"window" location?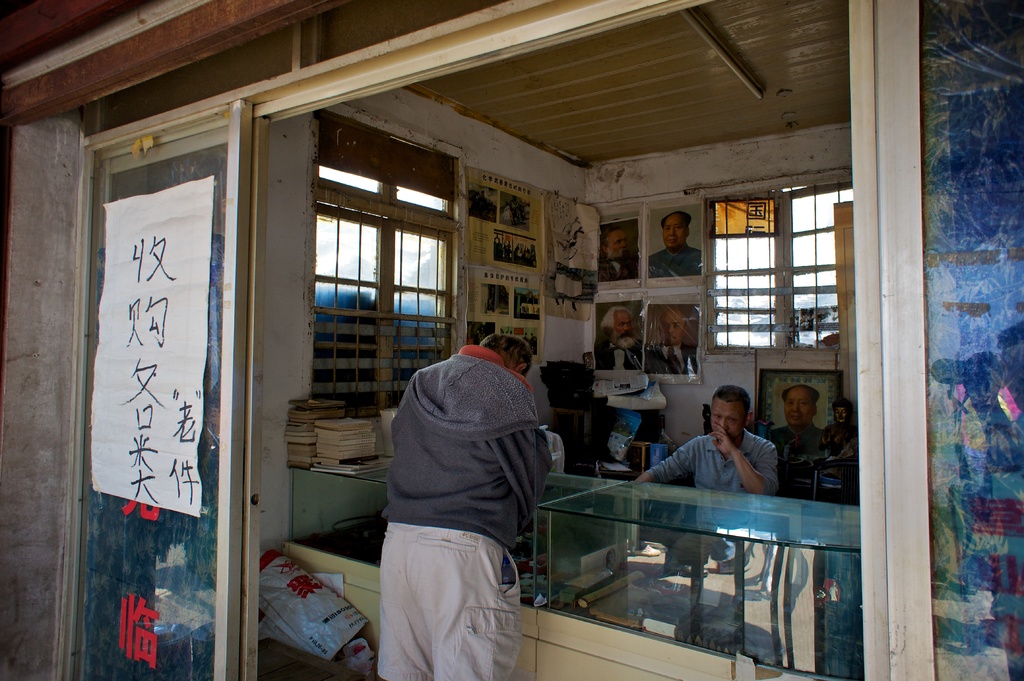
left=703, top=173, right=852, bottom=369
